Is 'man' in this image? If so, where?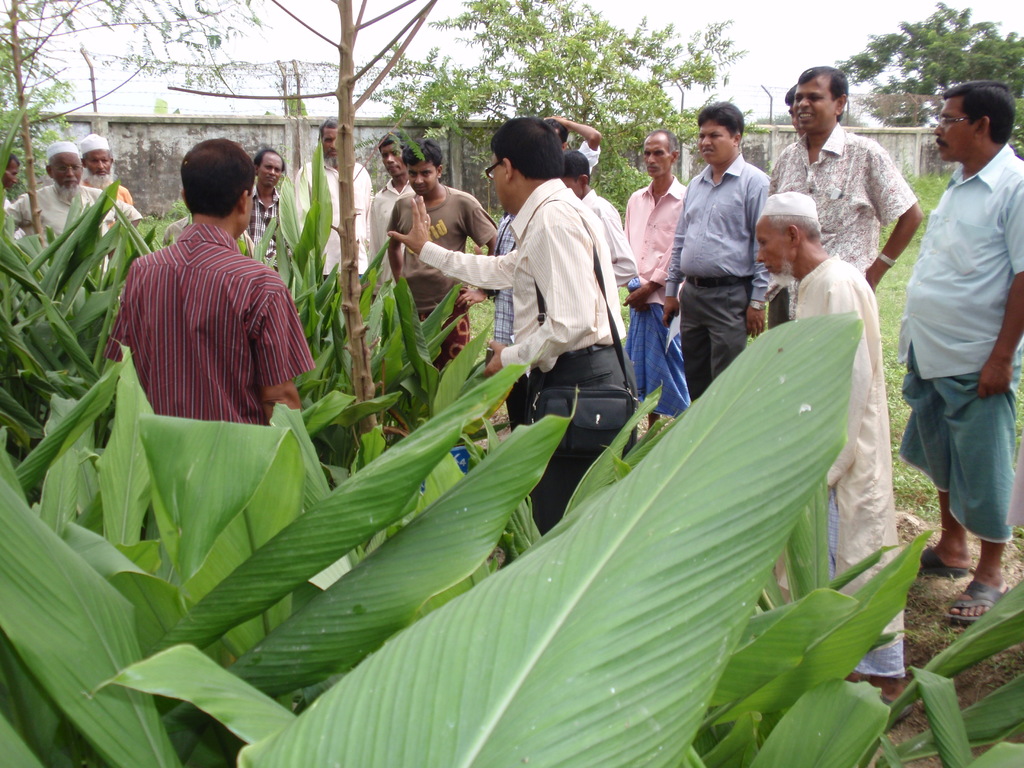
Yes, at box(486, 213, 514, 353).
